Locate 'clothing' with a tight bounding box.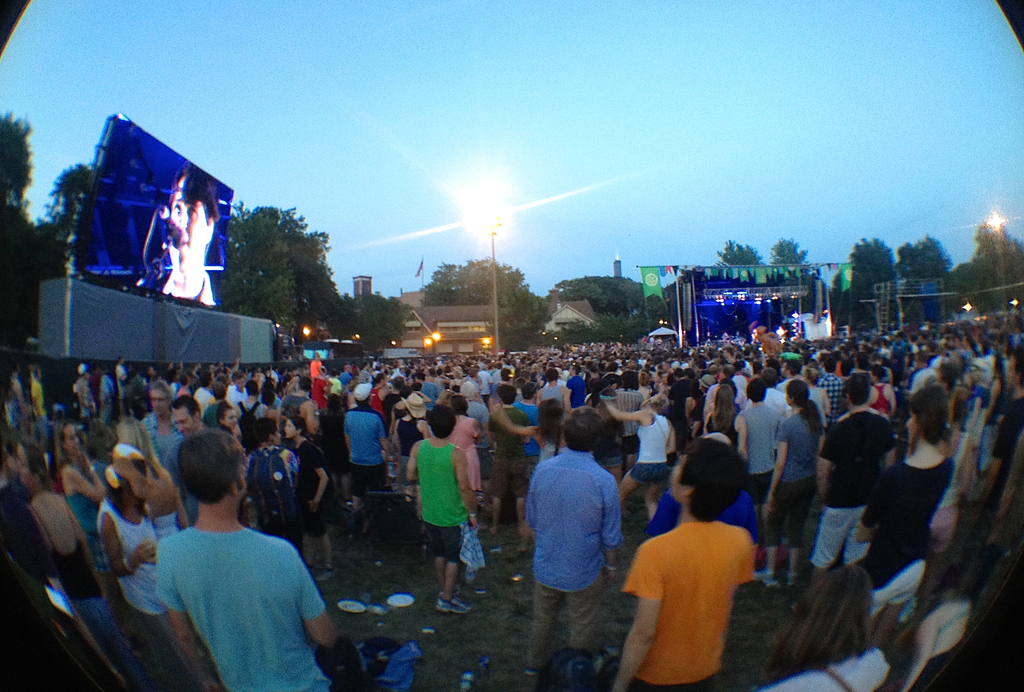
bbox(300, 439, 330, 531).
